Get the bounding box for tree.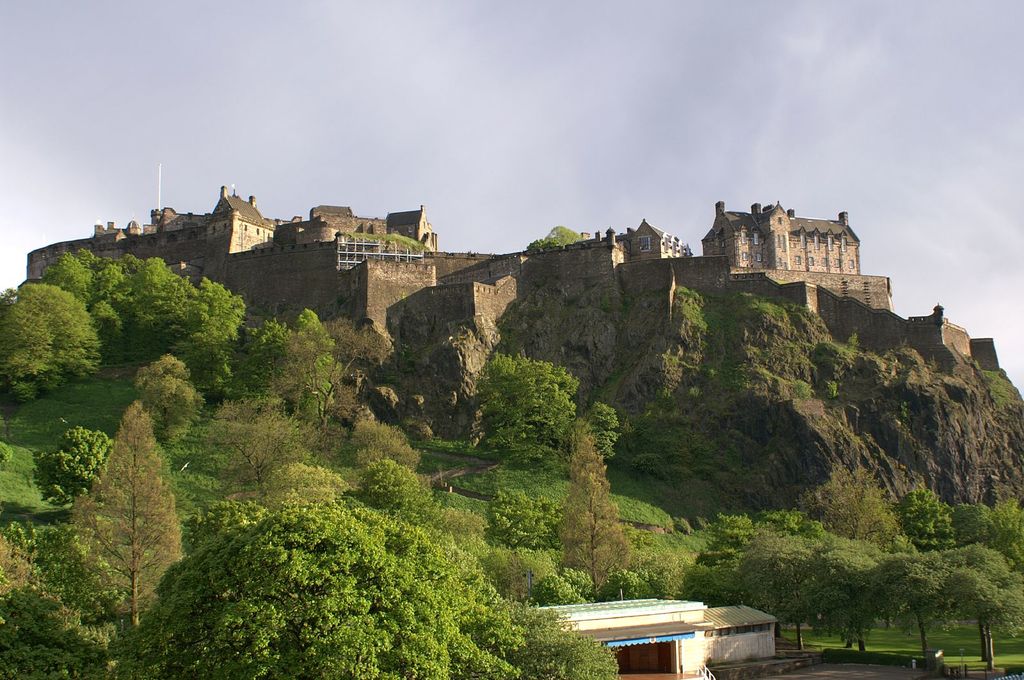
138 458 623 679.
